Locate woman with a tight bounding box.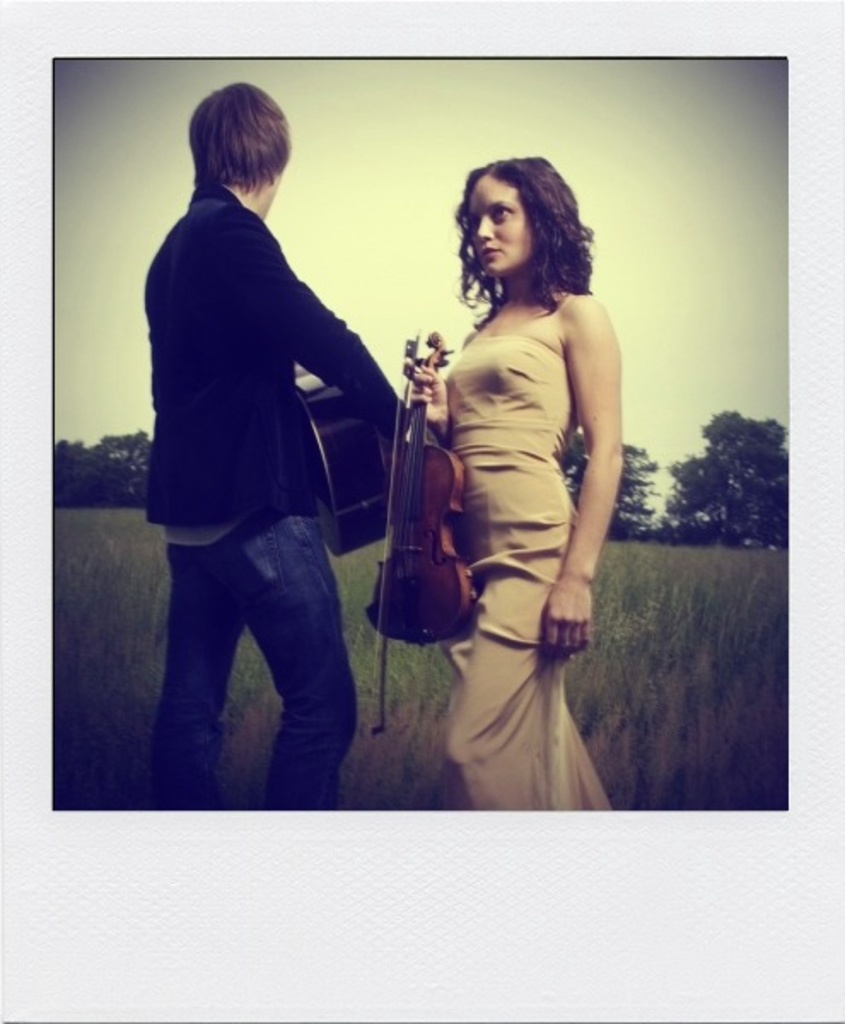
bbox=[357, 150, 635, 797].
